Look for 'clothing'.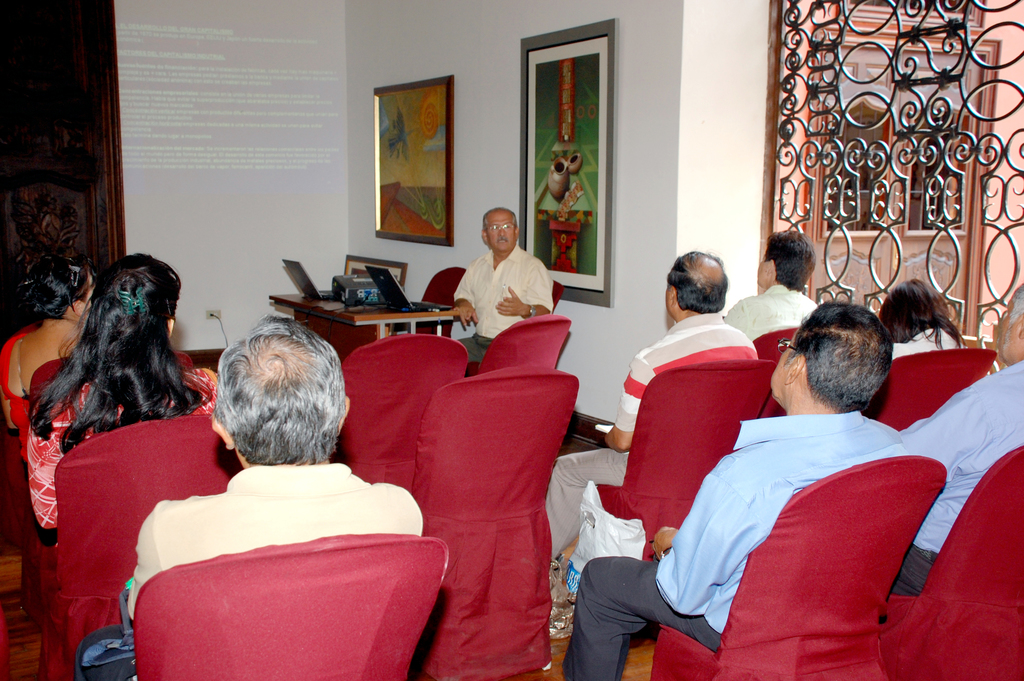
Found: <region>16, 366, 225, 543</region>.
